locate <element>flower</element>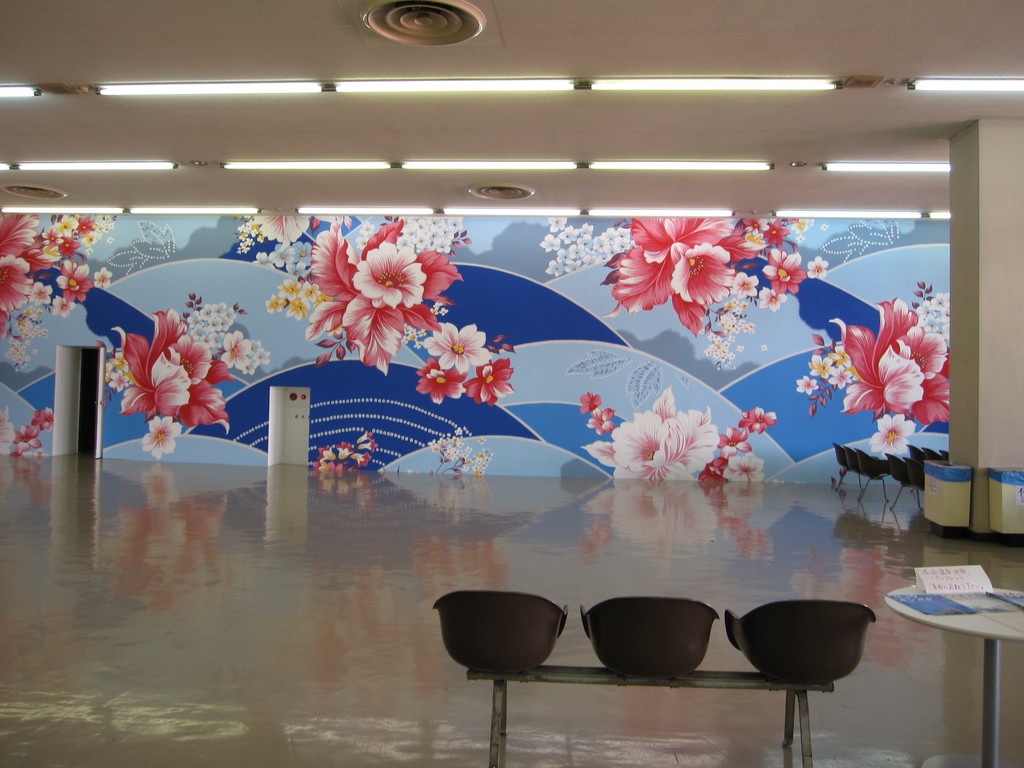
pyautogui.locateOnScreen(317, 227, 431, 349)
